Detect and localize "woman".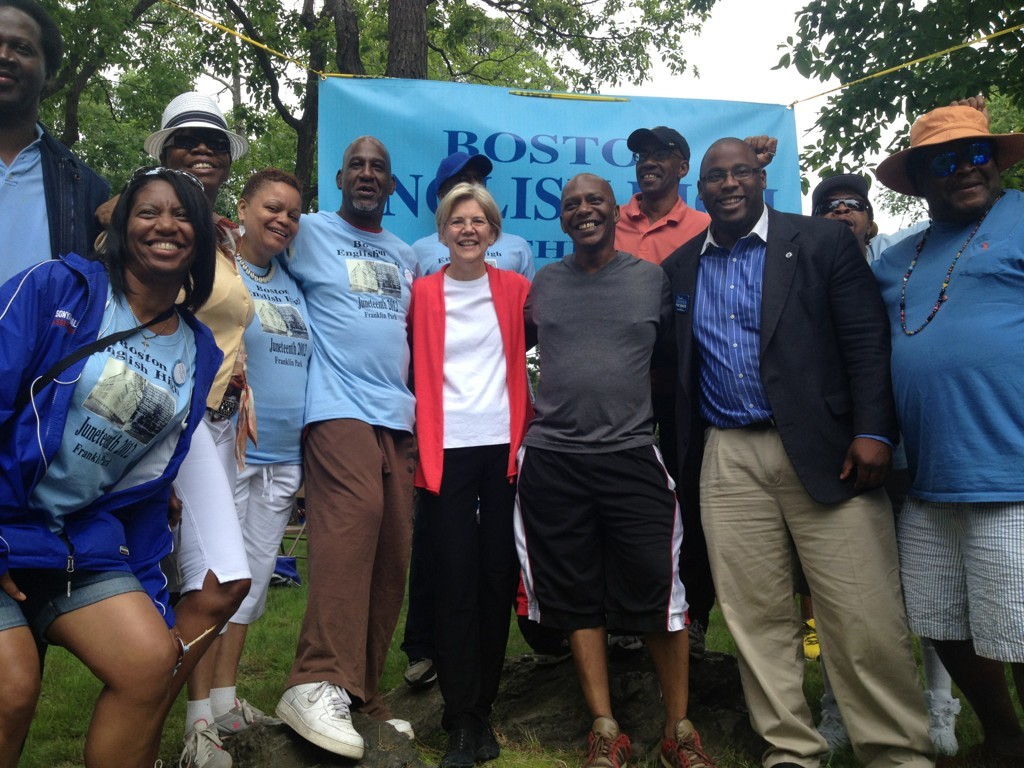
Localized at [x1=407, y1=175, x2=533, y2=763].
